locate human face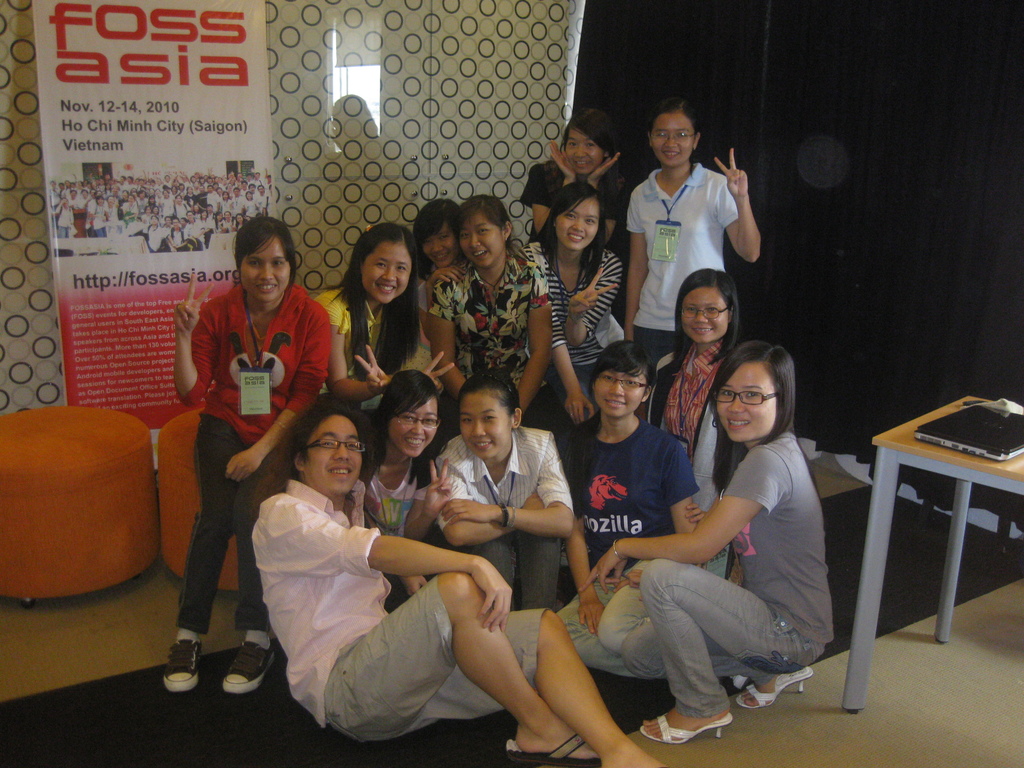
<bbox>571, 126, 603, 175</bbox>
